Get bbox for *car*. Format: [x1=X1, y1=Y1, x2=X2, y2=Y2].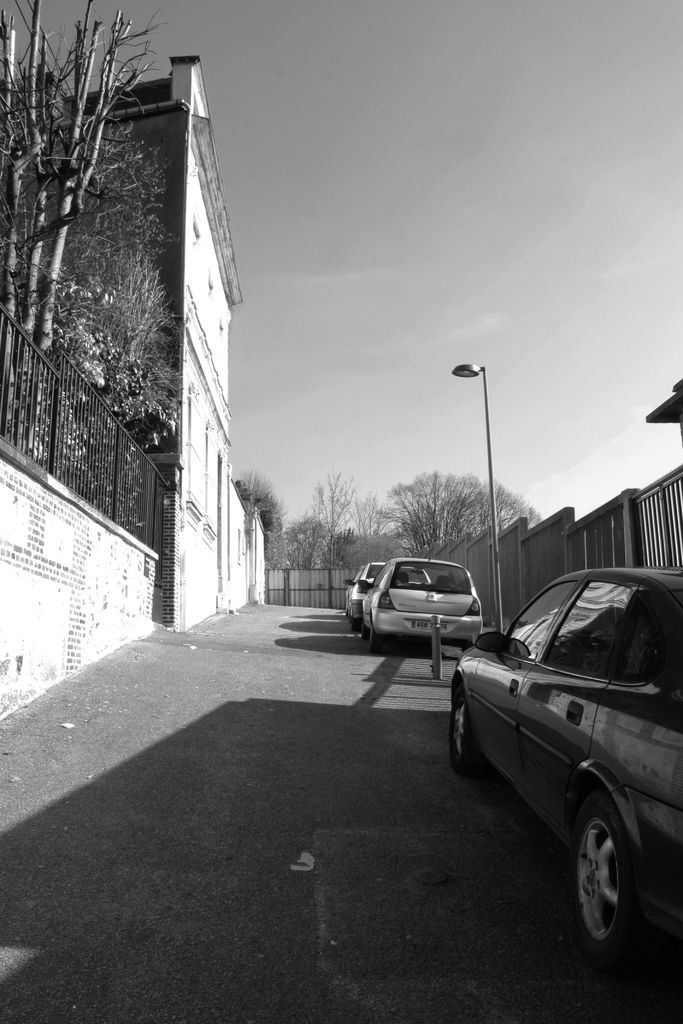
[x1=366, y1=561, x2=473, y2=650].
